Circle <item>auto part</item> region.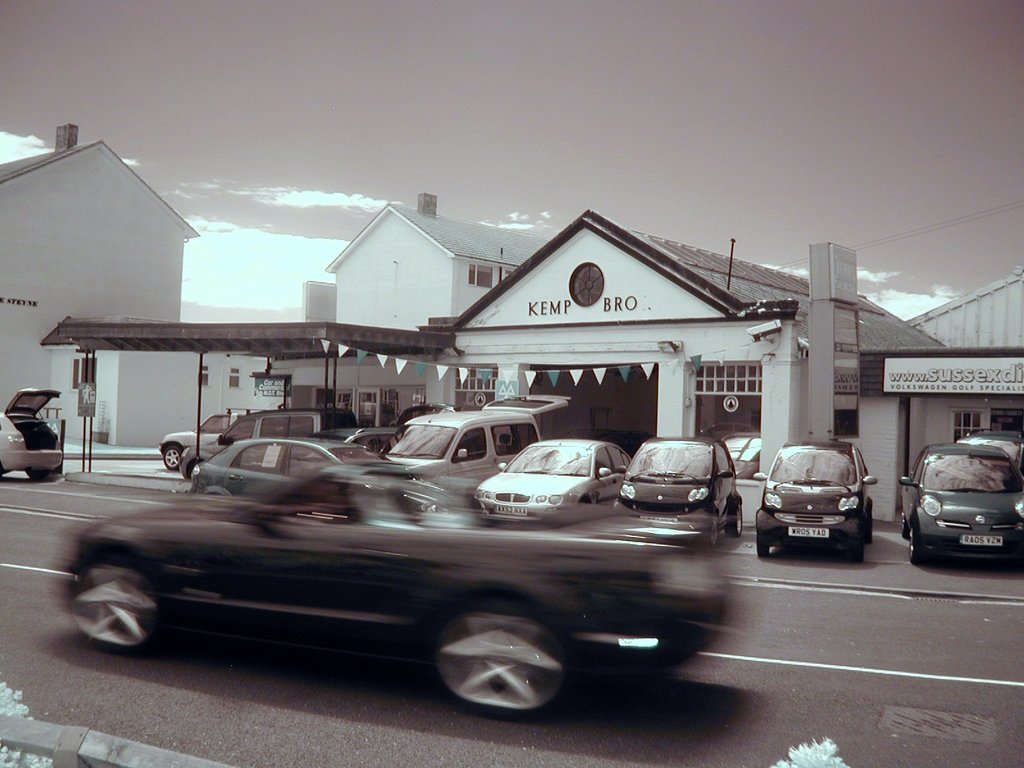
Region: bbox=(316, 409, 352, 440).
